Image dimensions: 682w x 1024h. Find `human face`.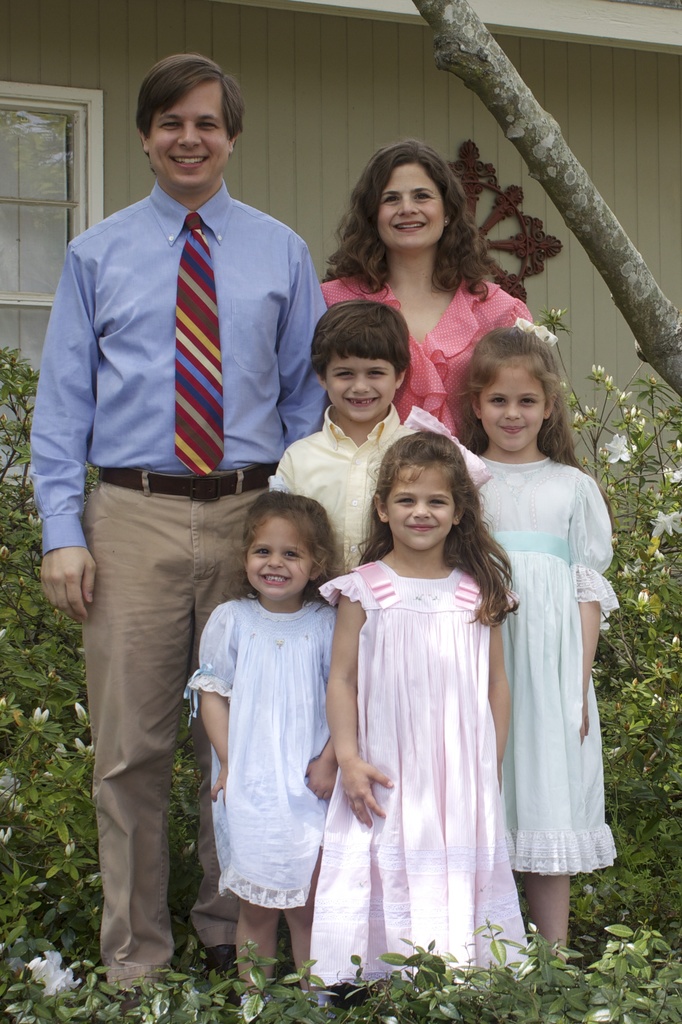
{"x1": 144, "y1": 82, "x2": 226, "y2": 186}.
